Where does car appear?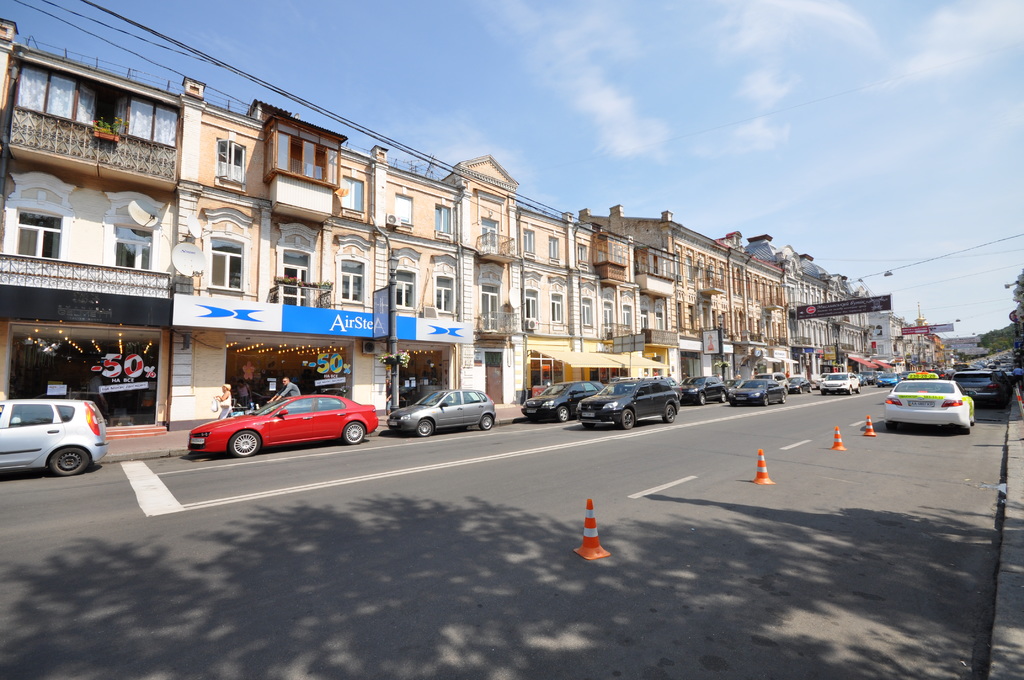
Appears at x1=780 y1=371 x2=810 y2=390.
